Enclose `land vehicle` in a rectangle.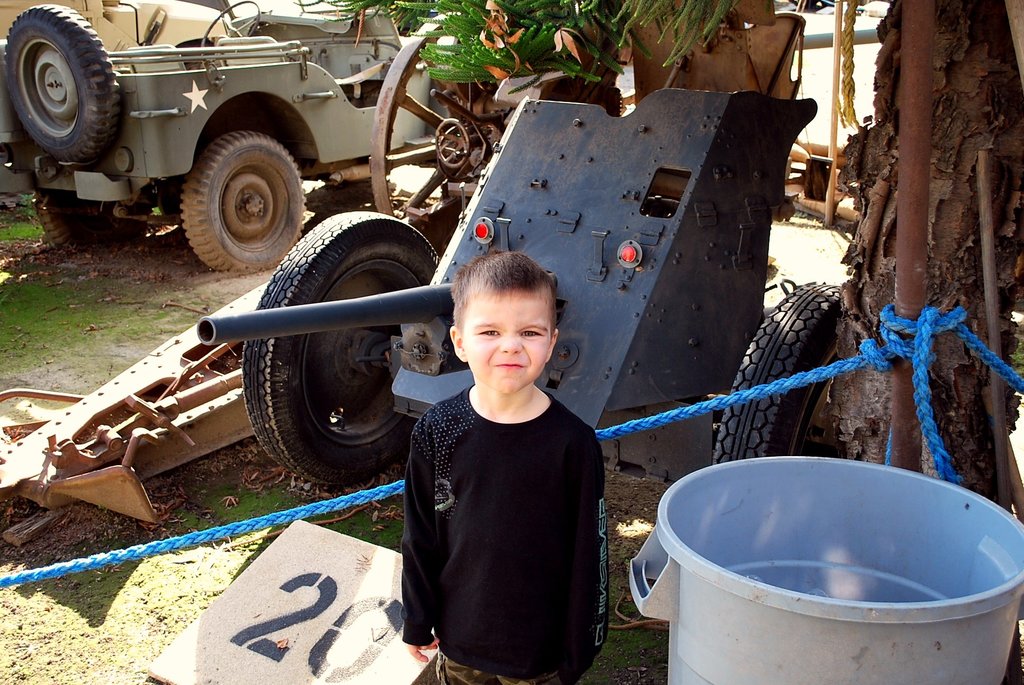
<region>0, 0, 501, 282</region>.
